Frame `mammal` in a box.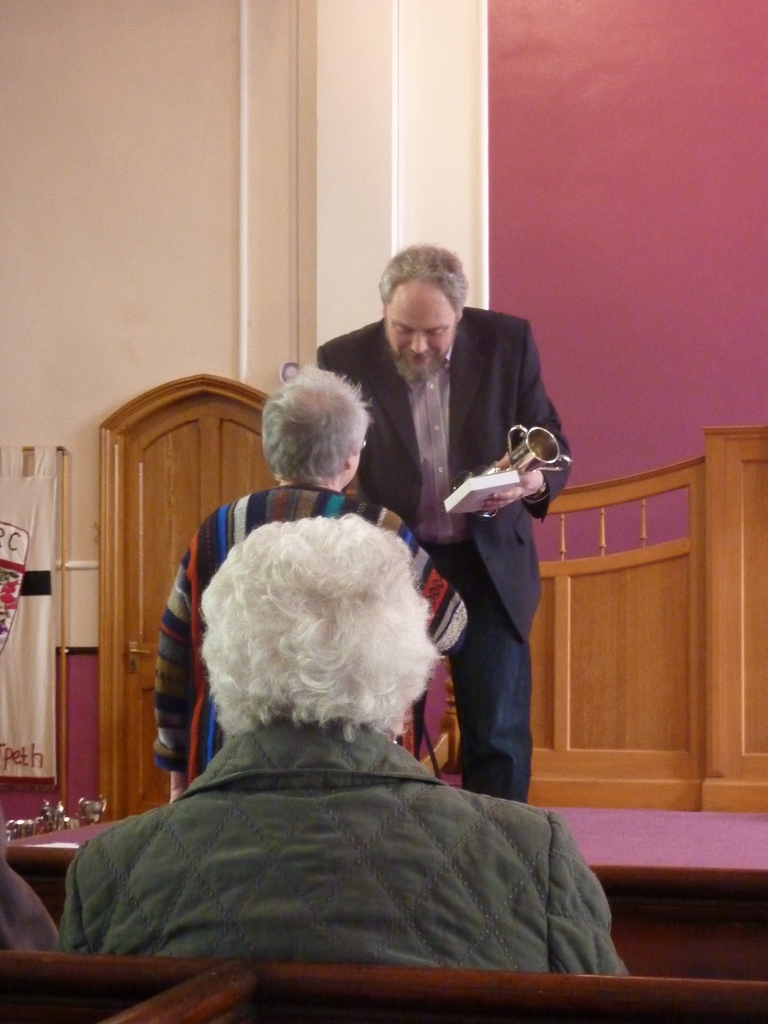
box=[149, 357, 467, 805].
